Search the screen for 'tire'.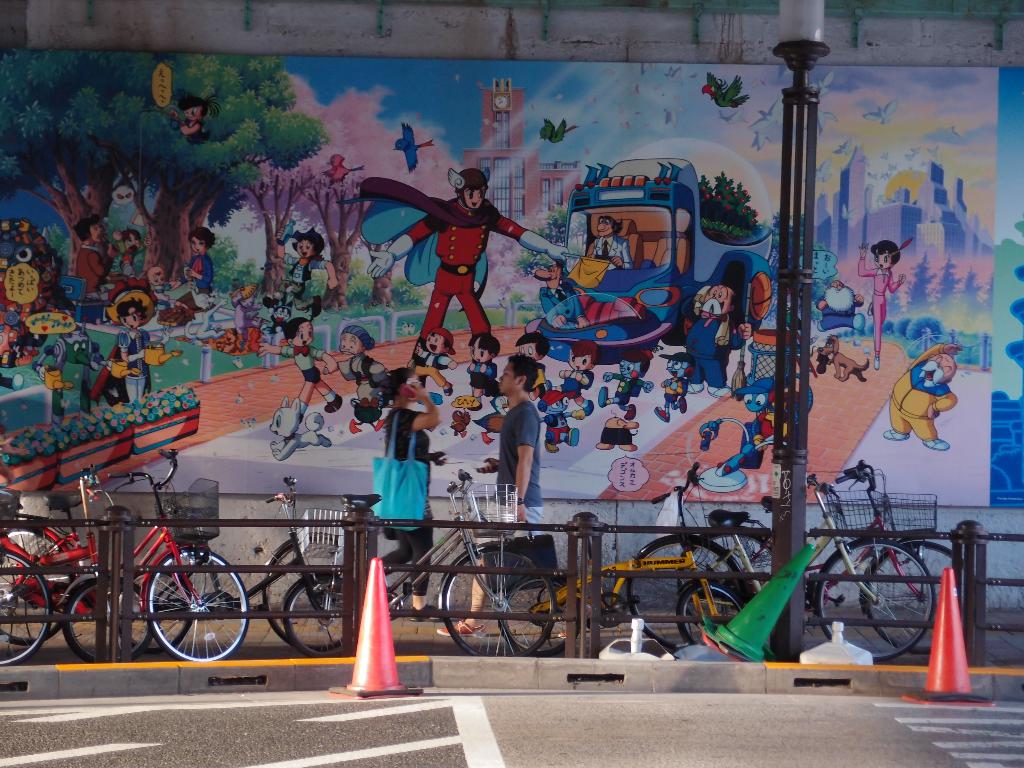
Found at {"x1": 856, "y1": 536, "x2": 980, "y2": 660}.
